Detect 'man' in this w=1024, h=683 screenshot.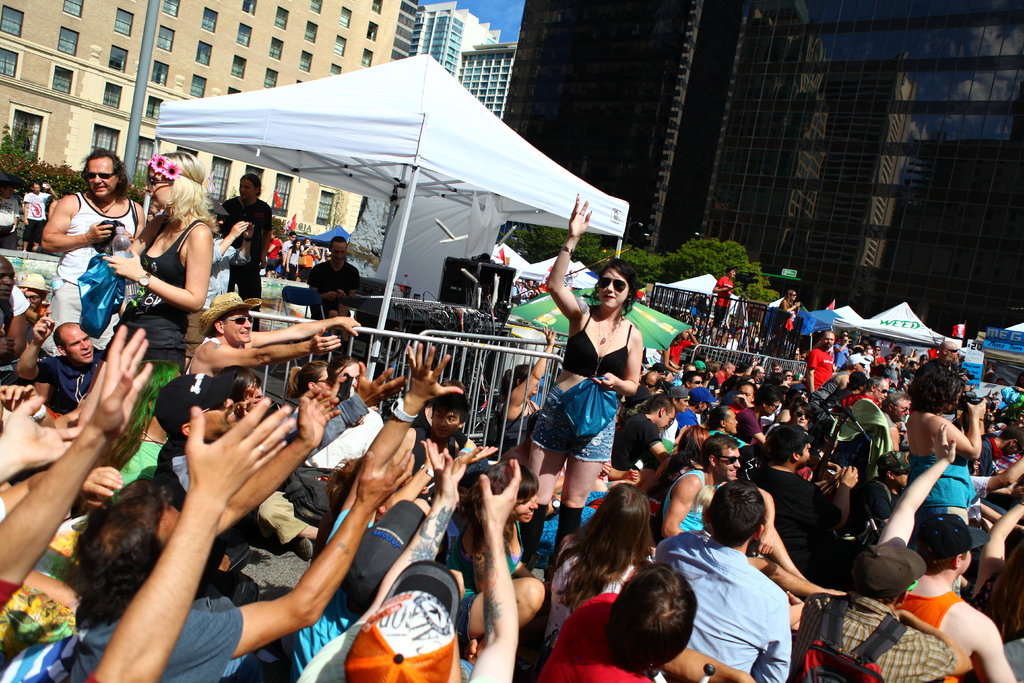
Detection: locate(208, 169, 271, 300).
